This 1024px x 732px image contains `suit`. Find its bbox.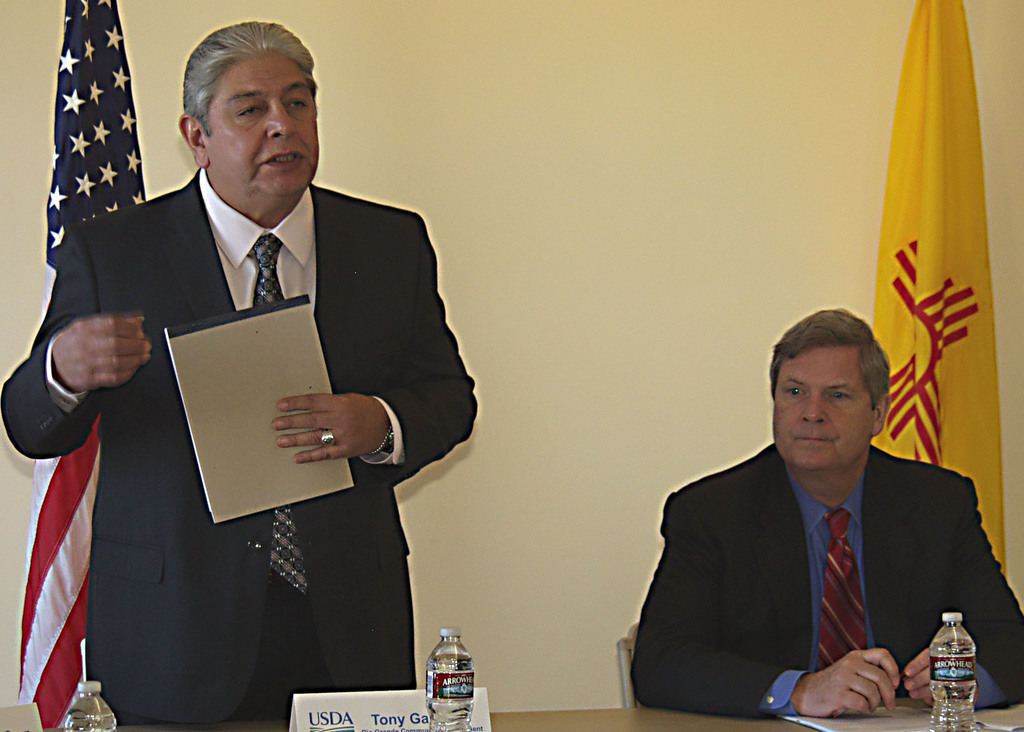
bbox=(39, 136, 488, 672).
